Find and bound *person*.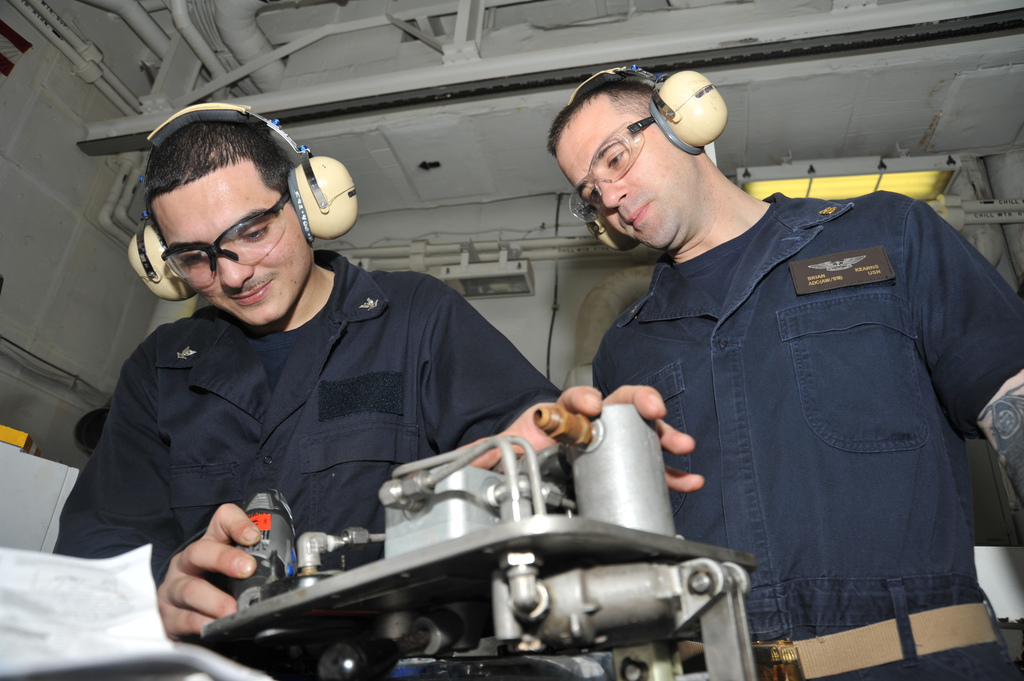
Bound: Rect(546, 81, 1023, 680).
